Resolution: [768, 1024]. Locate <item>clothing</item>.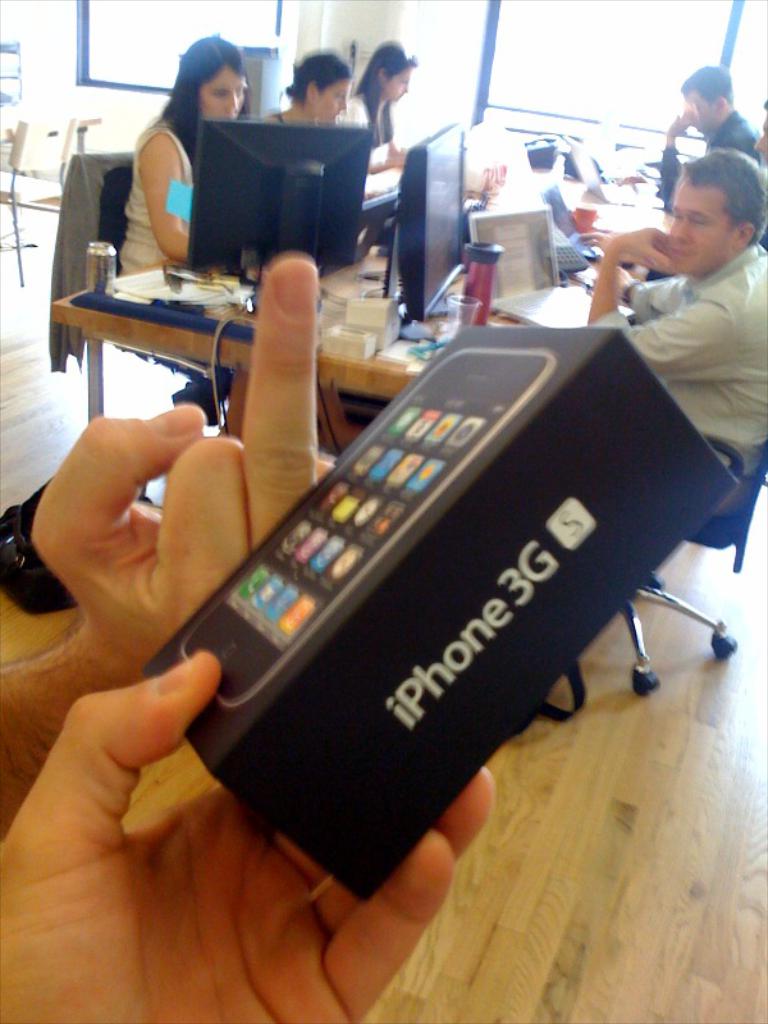
rect(599, 248, 767, 509).
